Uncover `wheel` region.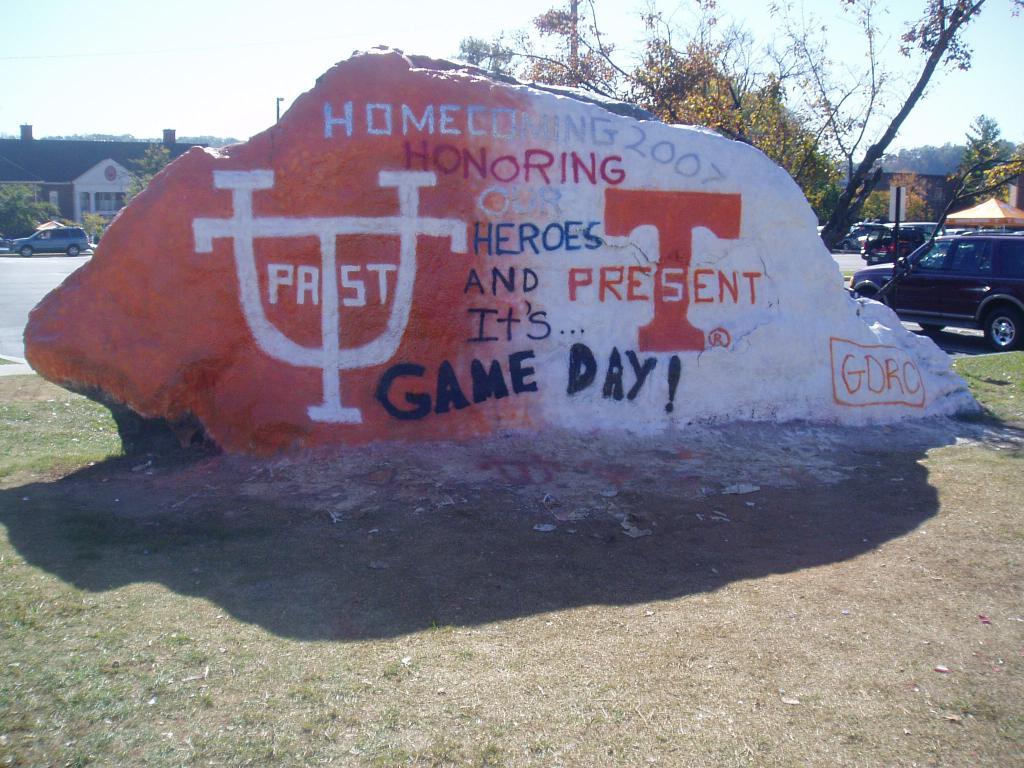
Uncovered: rect(63, 246, 79, 257).
